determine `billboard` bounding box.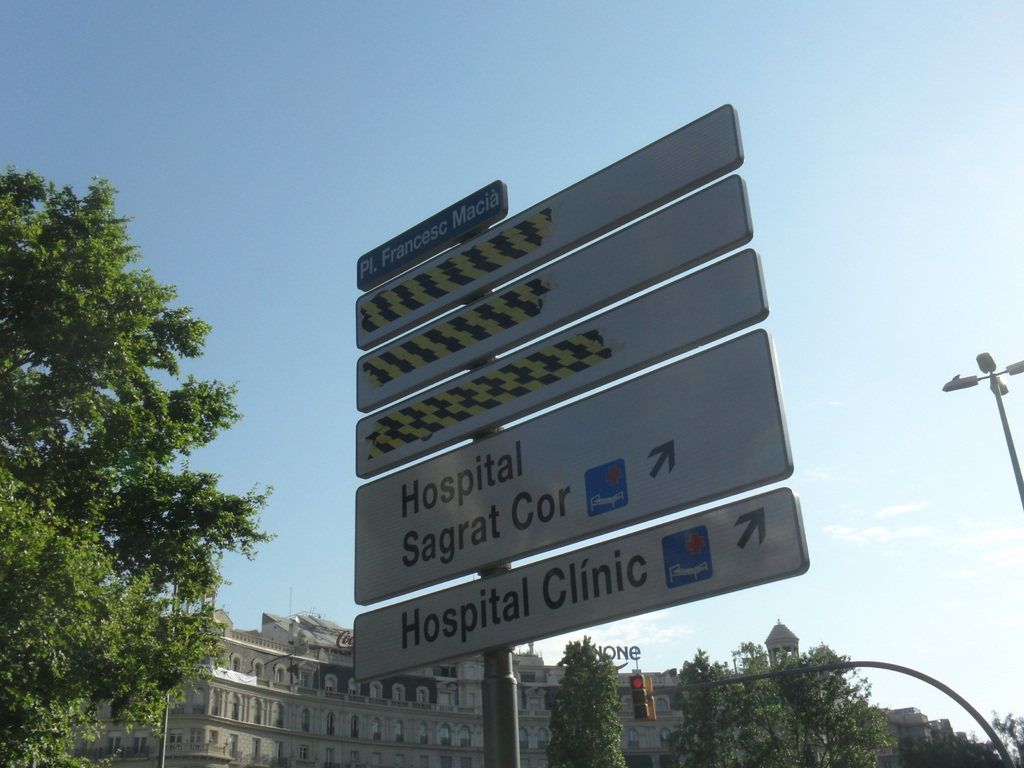
Determined: bbox=[358, 322, 790, 601].
